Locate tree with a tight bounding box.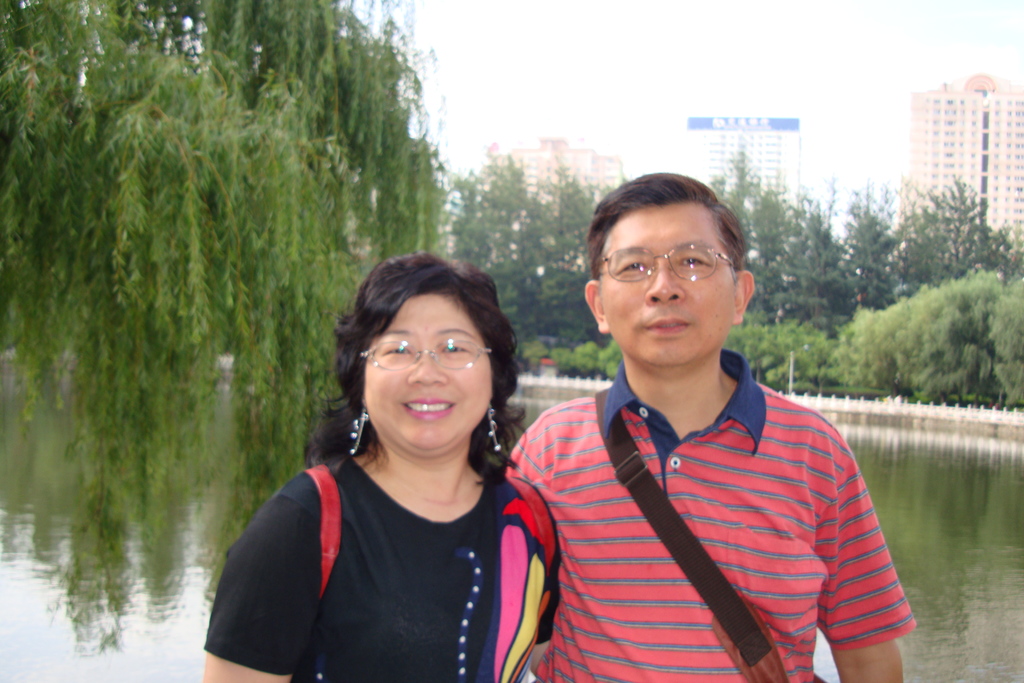
Rect(6, 0, 435, 436).
